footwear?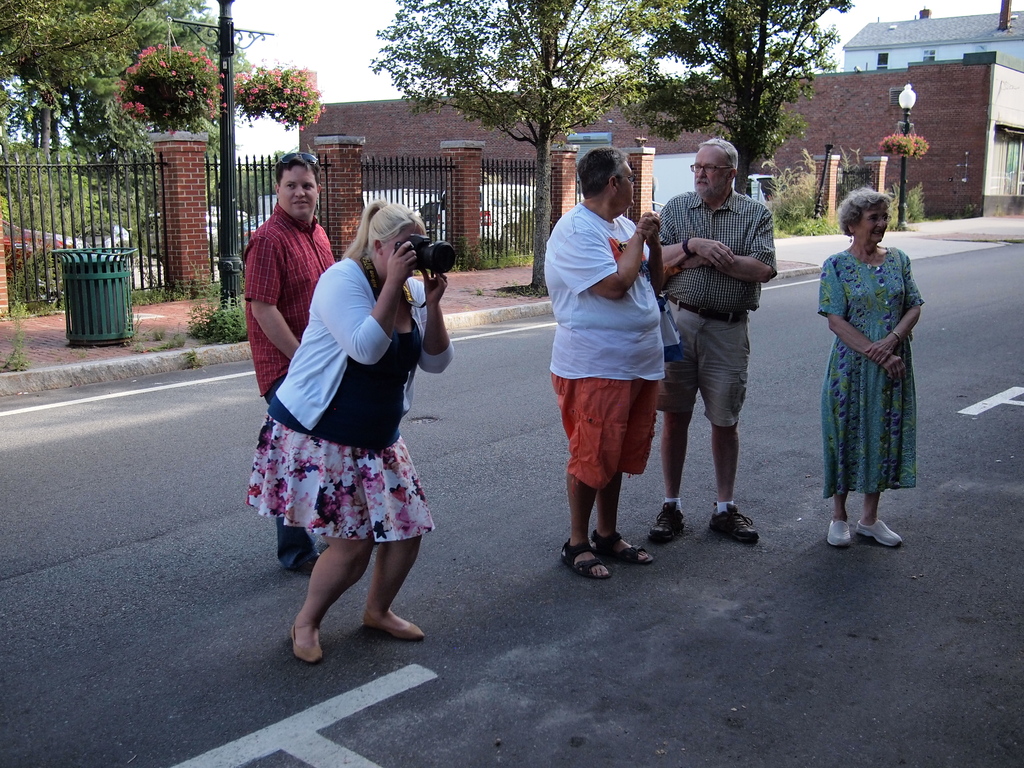
358 606 422 642
